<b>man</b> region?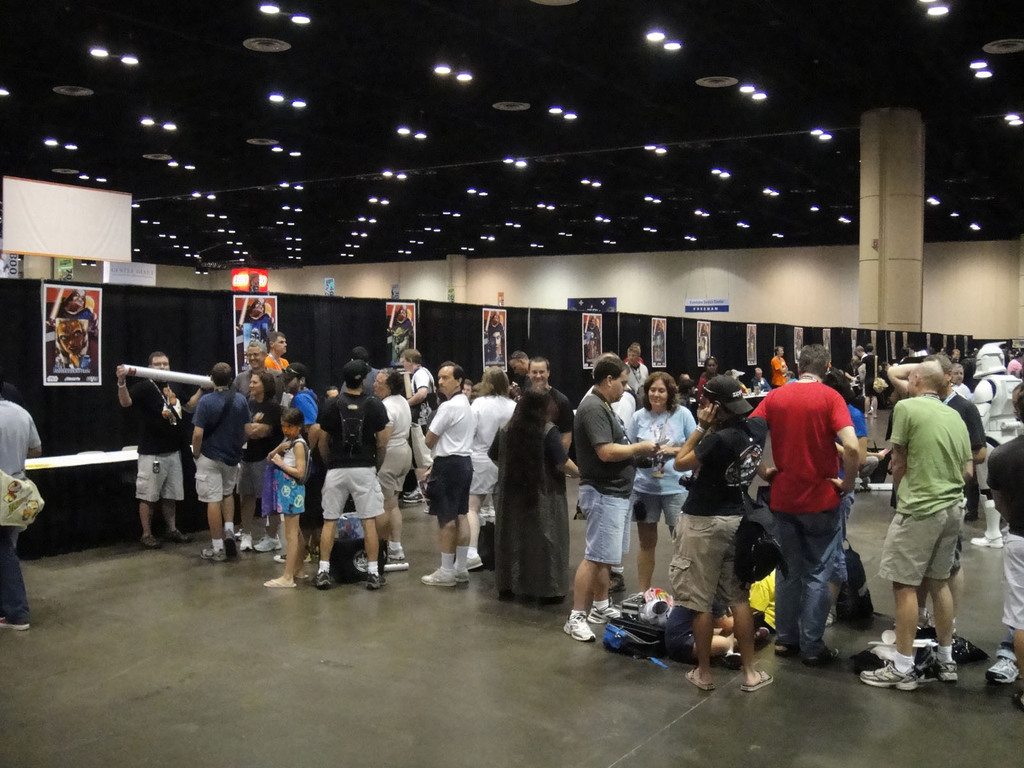
region(369, 365, 410, 557)
